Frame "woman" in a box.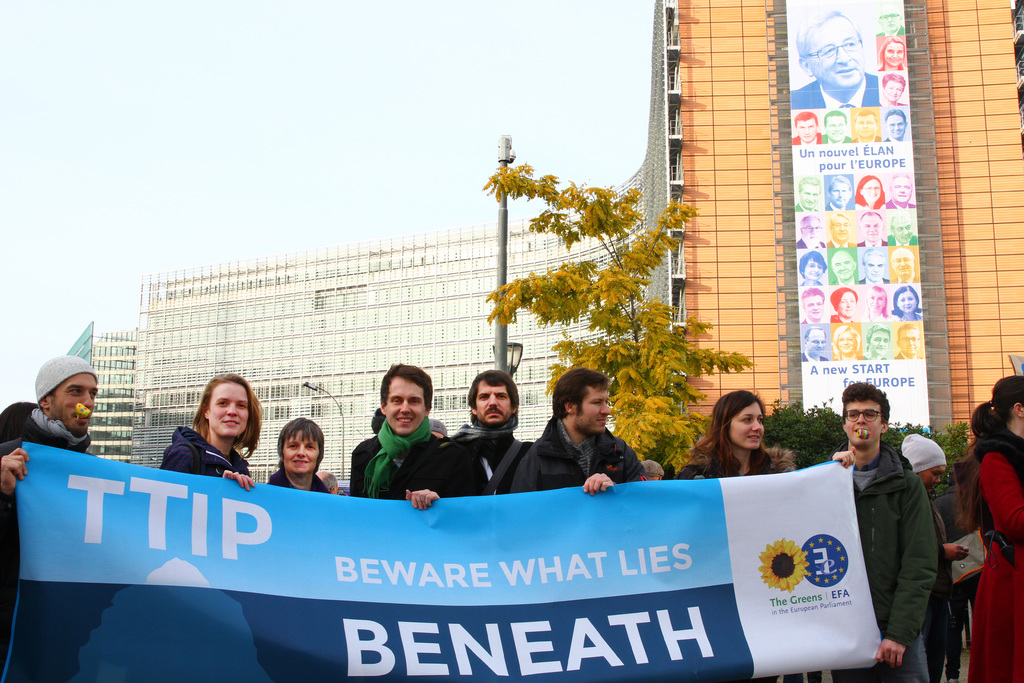
pyautogui.locateOnScreen(157, 373, 266, 490).
